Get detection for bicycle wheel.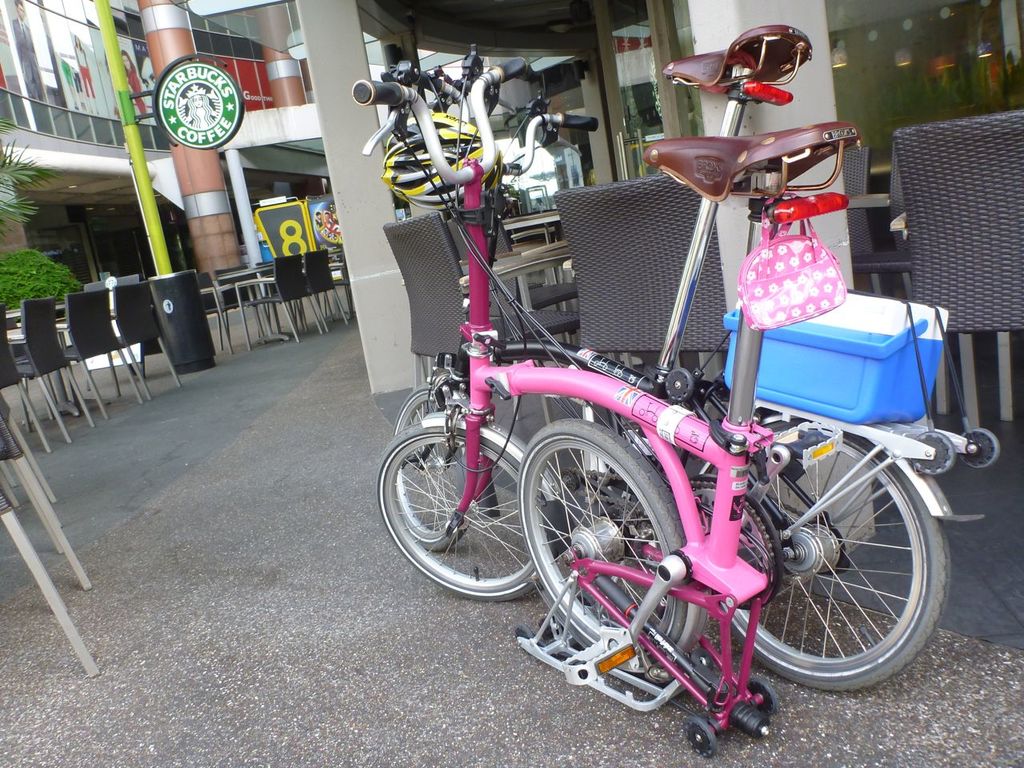
Detection: {"left": 518, "top": 419, "right": 686, "bottom": 665}.
